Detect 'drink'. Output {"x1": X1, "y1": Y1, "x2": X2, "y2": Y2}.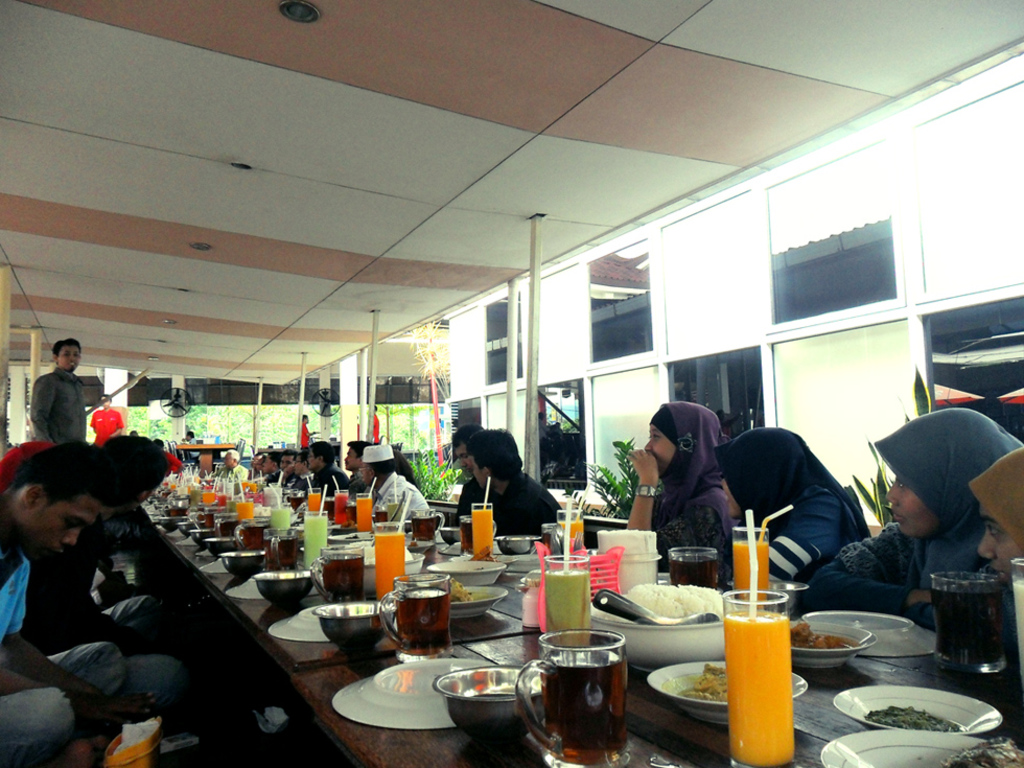
{"x1": 1010, "y1": 581, "x2": 1023, "y2": 684}.
